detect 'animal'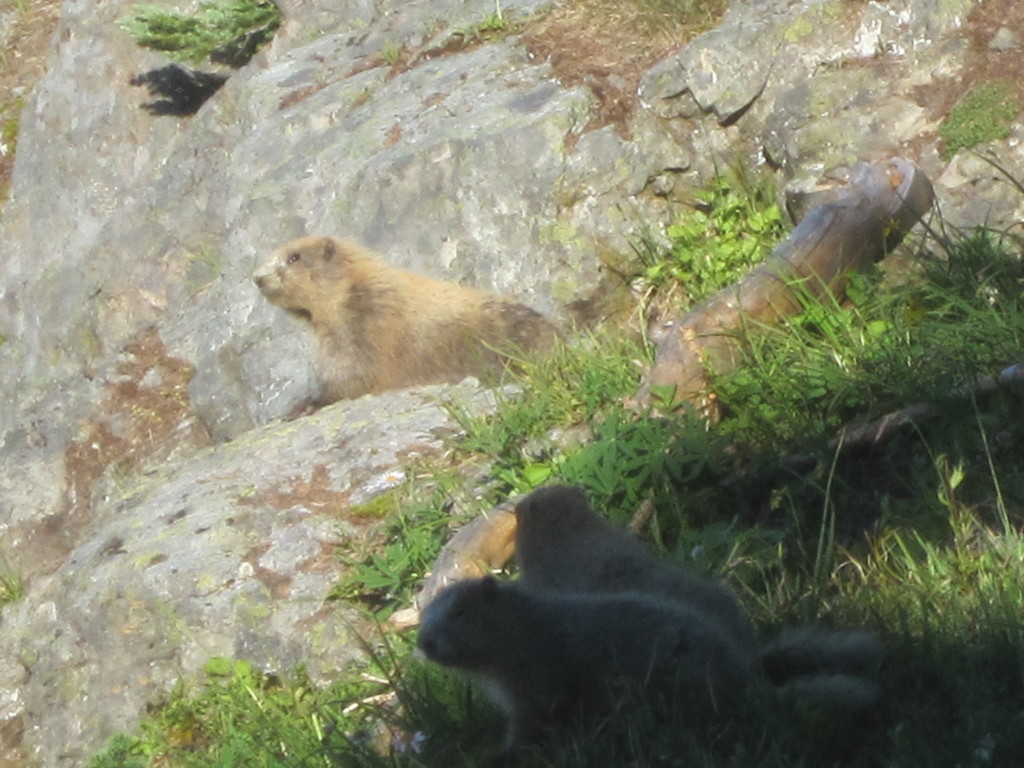
{"x1": 252, "y1": 237, "x2": 571, "y2": 420}
